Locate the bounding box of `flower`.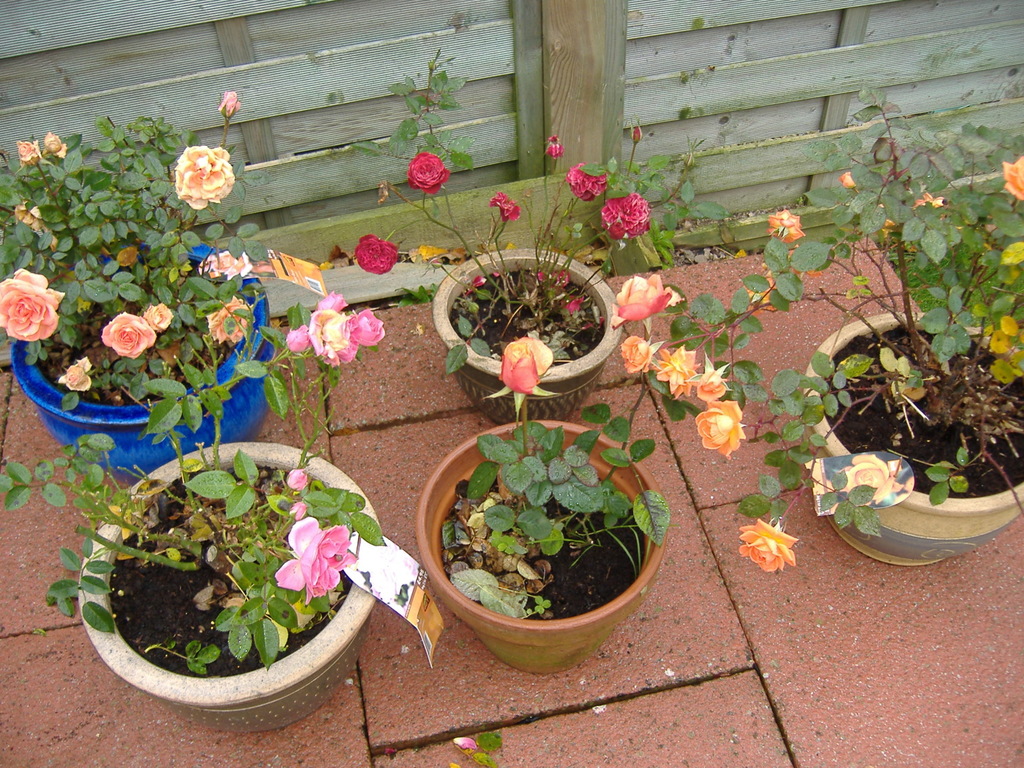
Bounding box: [623, 336, 657, 374].
